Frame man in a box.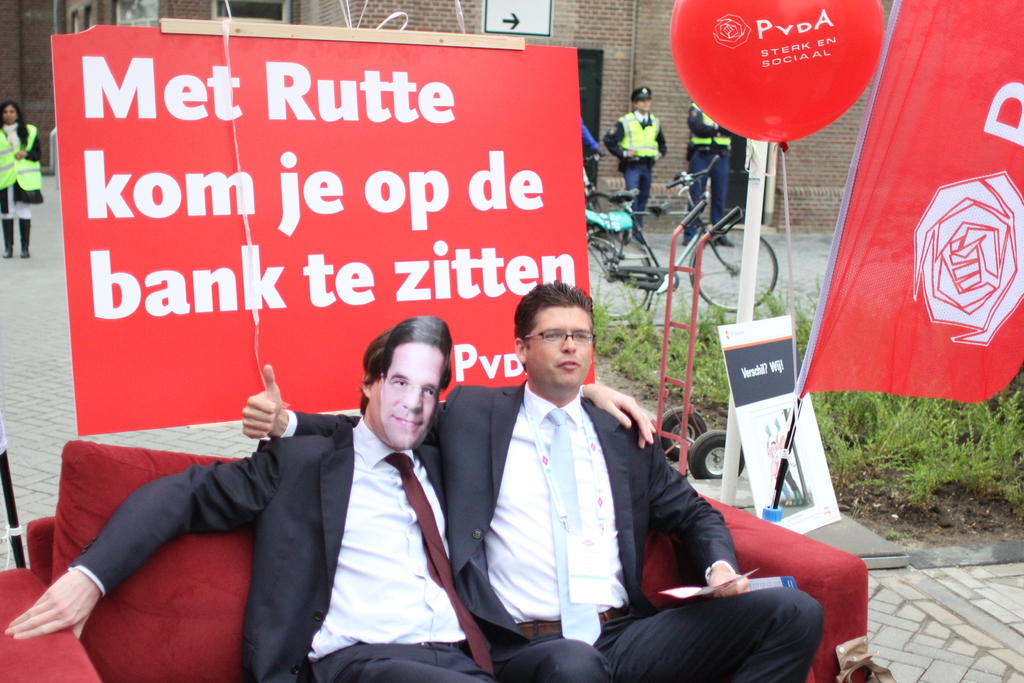
0/315/613/682.
